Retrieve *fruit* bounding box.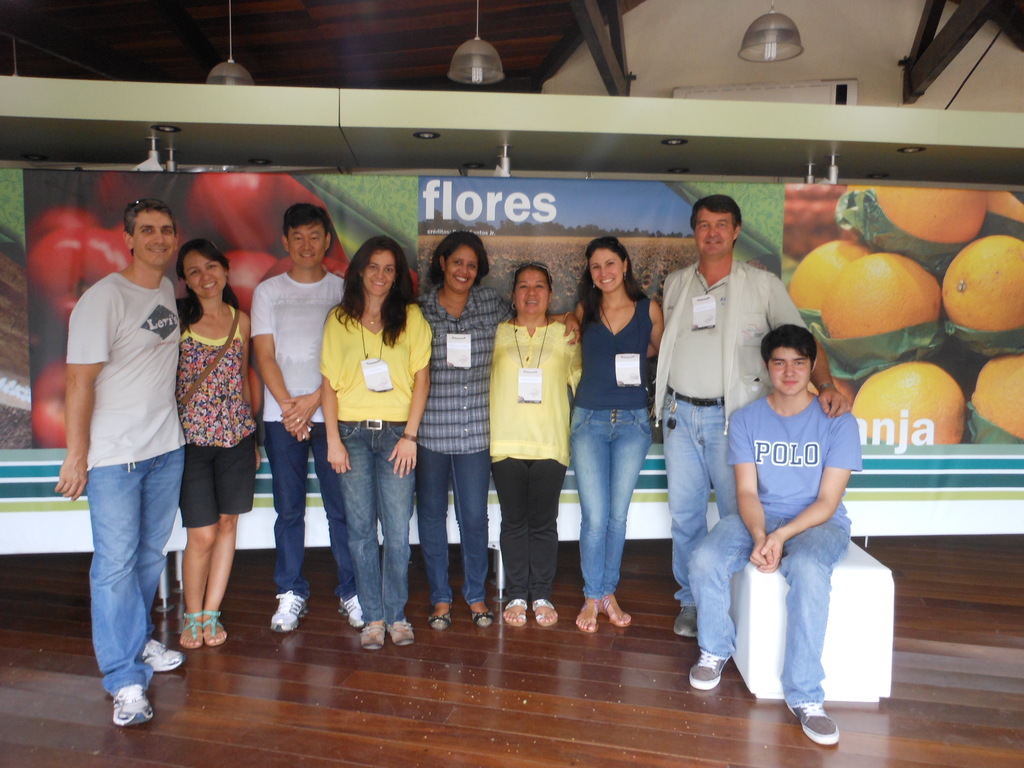
Bounding box: rect(969, 355, 1023, 440).
